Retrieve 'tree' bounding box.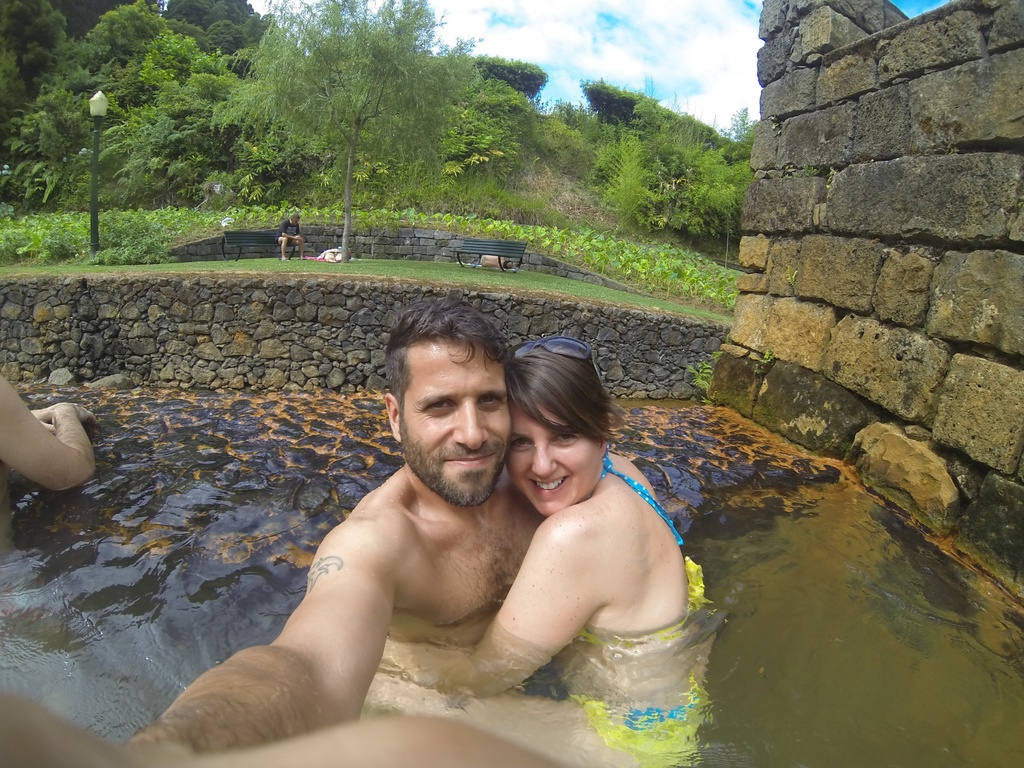
Bounding box: 210, 0, 485, 264.
